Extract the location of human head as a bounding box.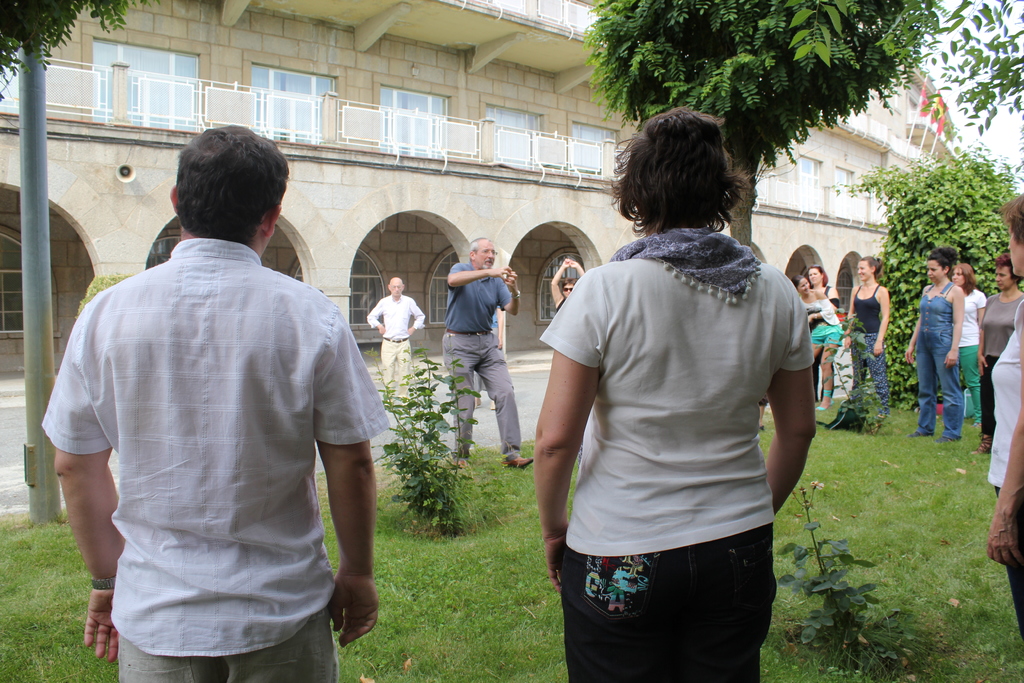
(left=792, top=273, right=810, bottom=296).
